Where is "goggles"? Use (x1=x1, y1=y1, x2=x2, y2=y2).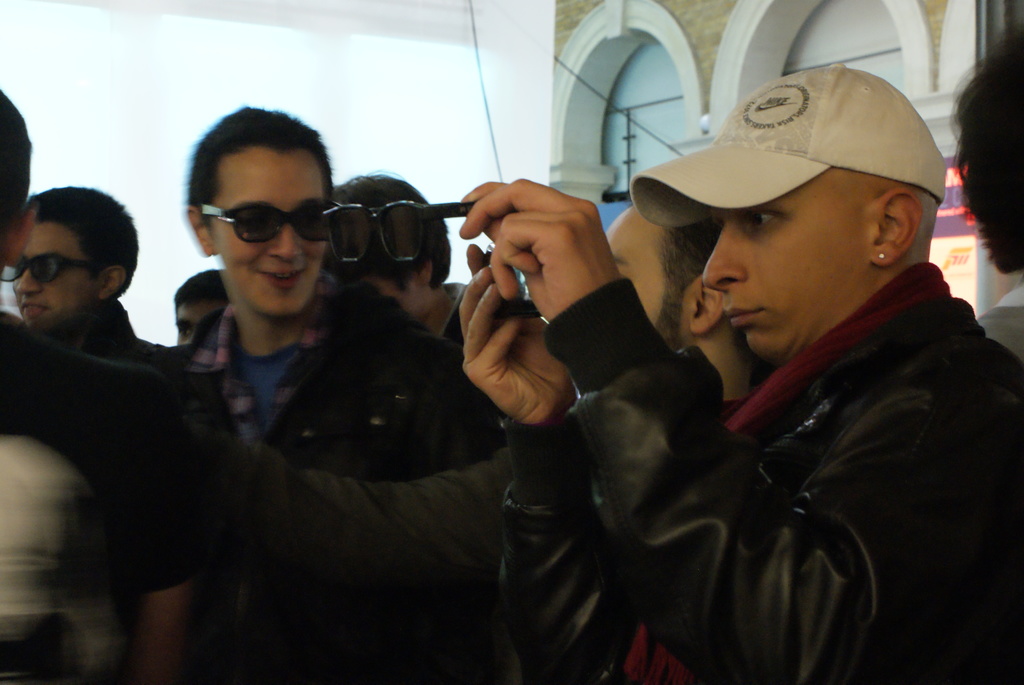
(x1=1, y1=248, x2=105, y2=284).
